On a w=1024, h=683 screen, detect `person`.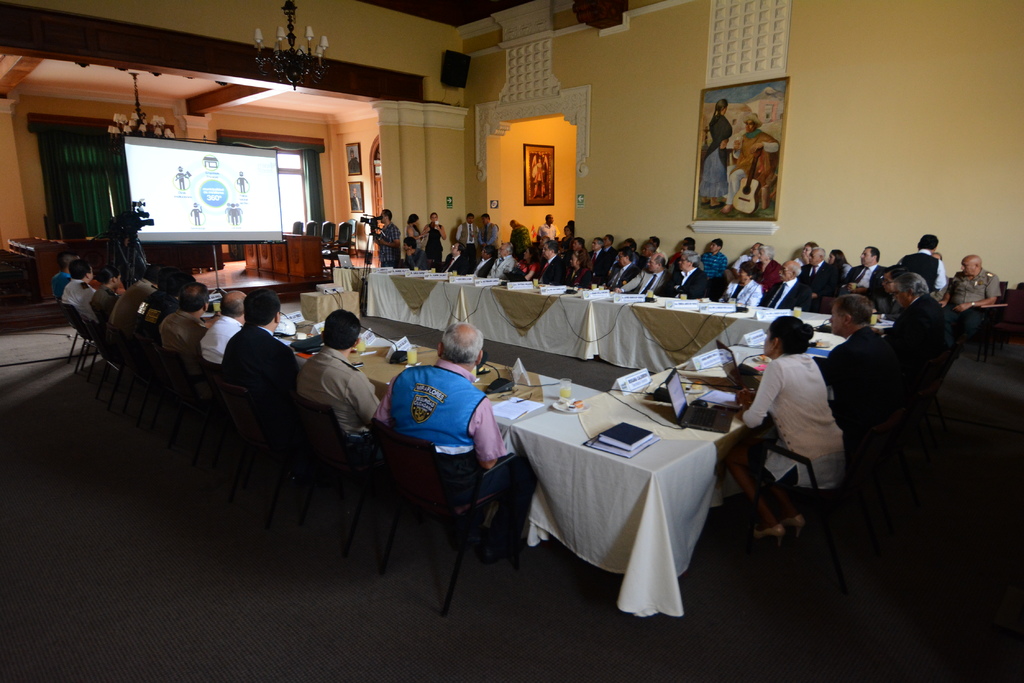
bbox=(737, 106, 780, 213).
